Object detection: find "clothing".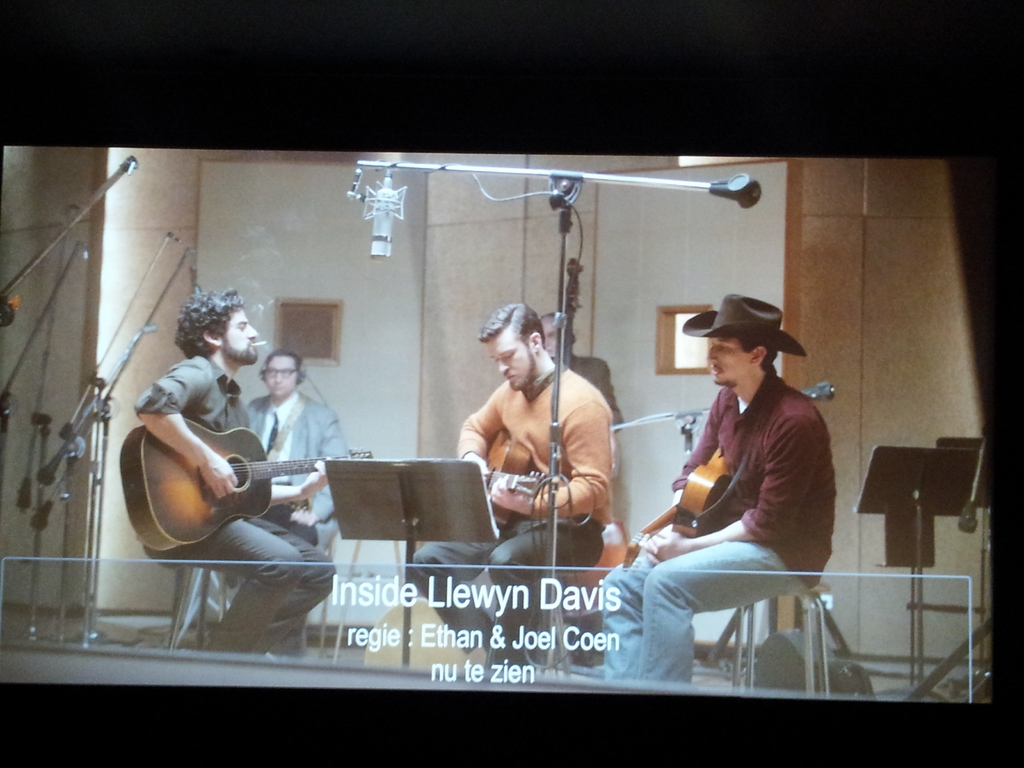
pyautogui.locateOnScreen(603, 373, 837, 685).
